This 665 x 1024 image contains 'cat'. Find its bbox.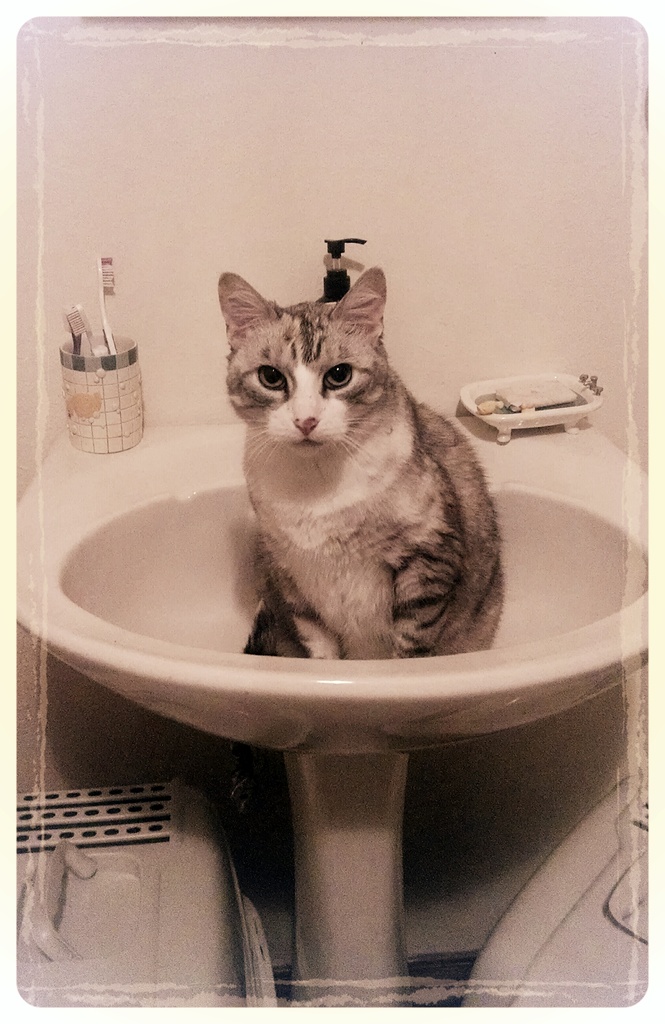
(x1=215, y1=269, x2=506, y2=669).
